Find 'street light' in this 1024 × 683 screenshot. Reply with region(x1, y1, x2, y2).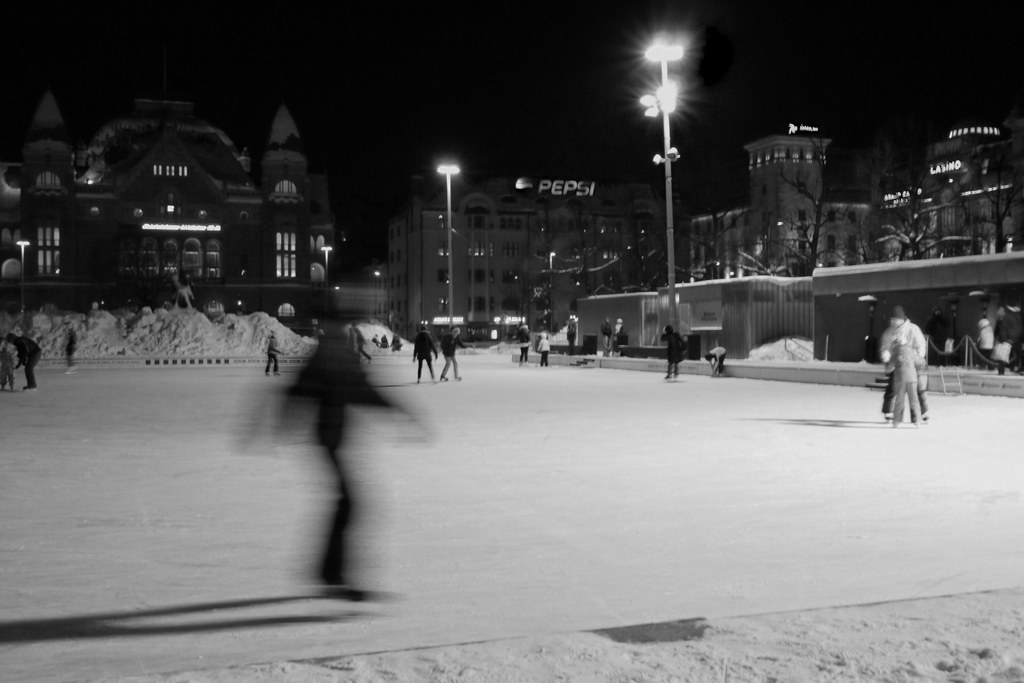
region(429, 155, 467, 331).
